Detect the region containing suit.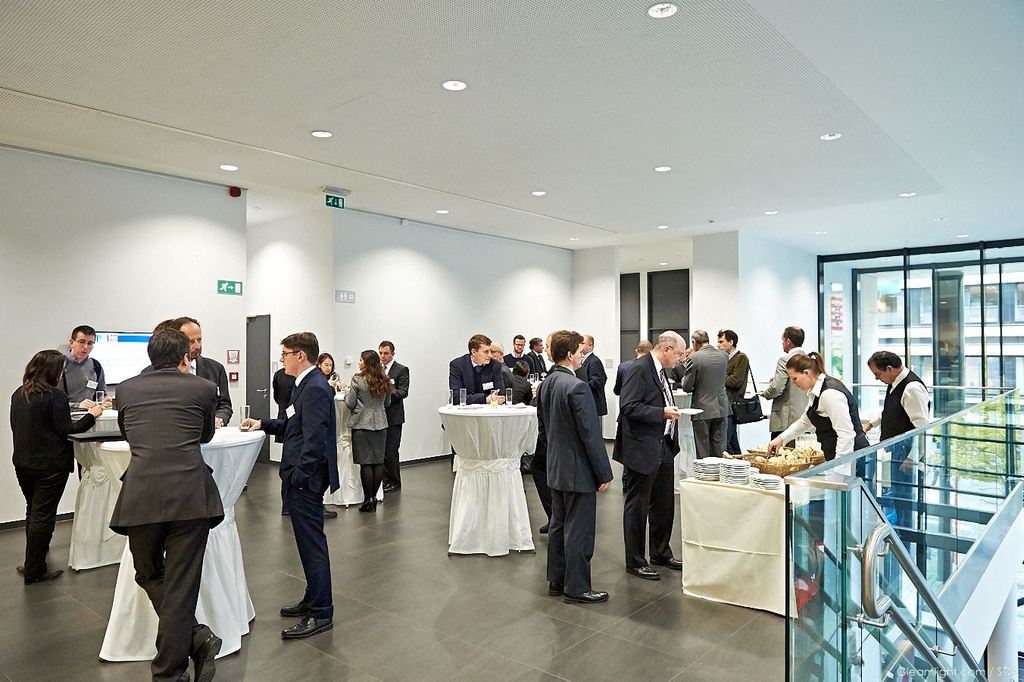
(583, 349, 610, 421).
